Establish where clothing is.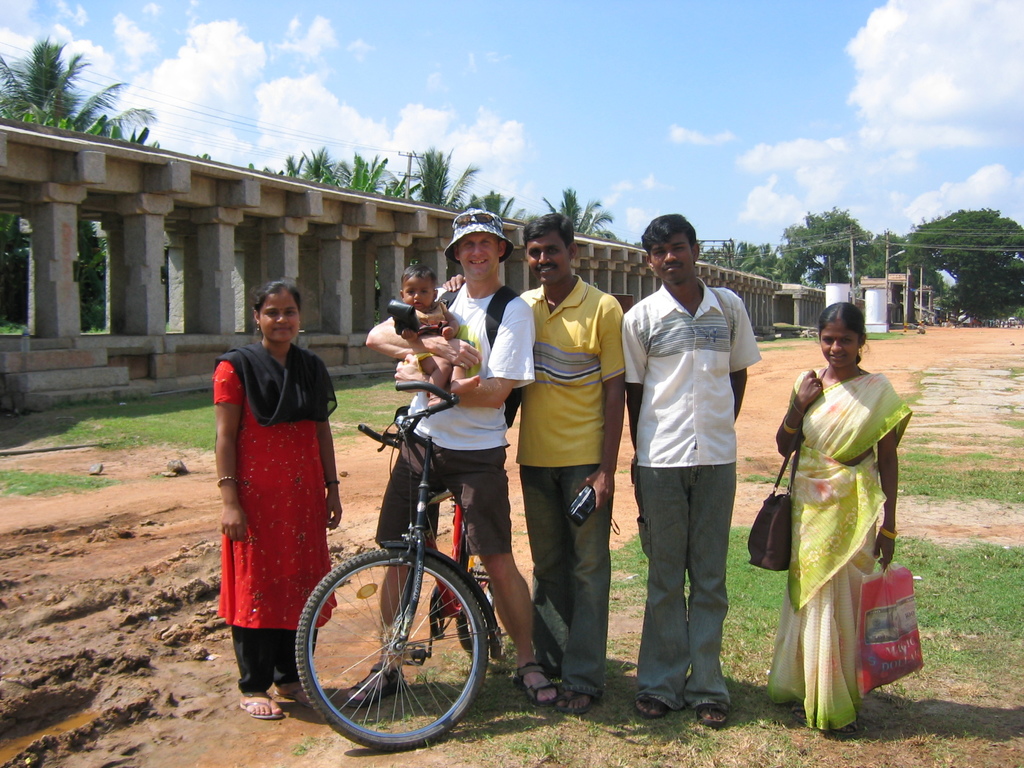
Established at [left=626, top=273, right=761, bottom=704].
